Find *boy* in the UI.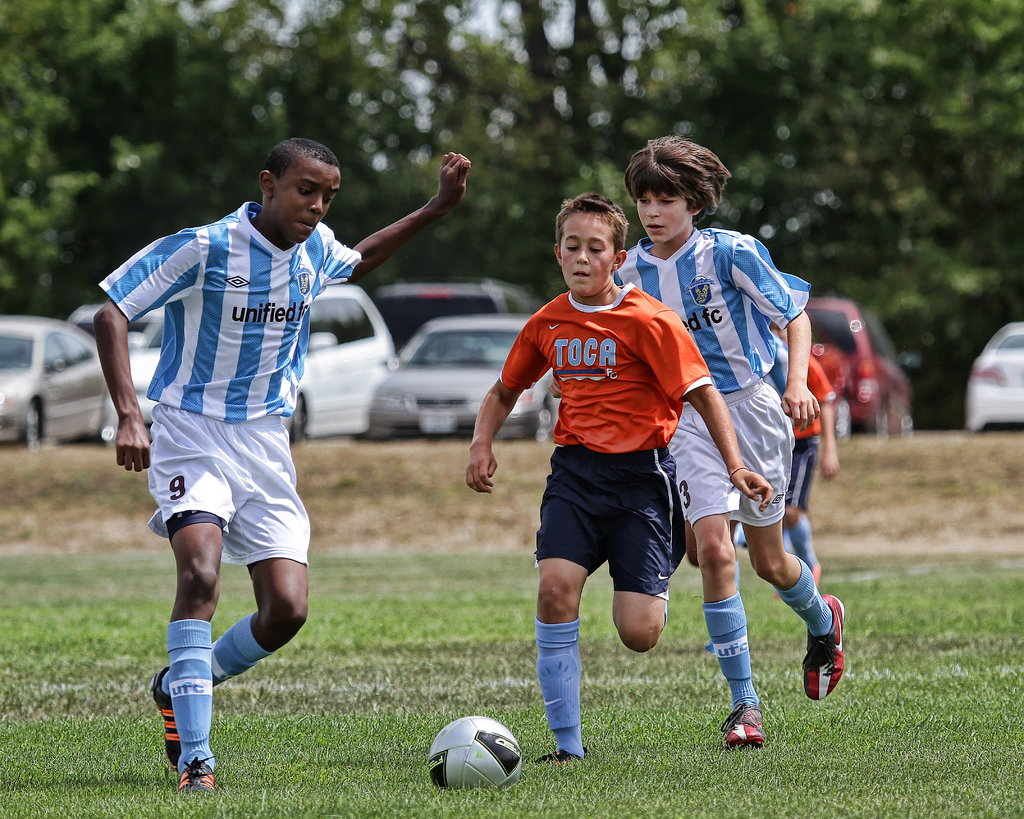
UI element at <region>460, 191, 776, 768</region>.
